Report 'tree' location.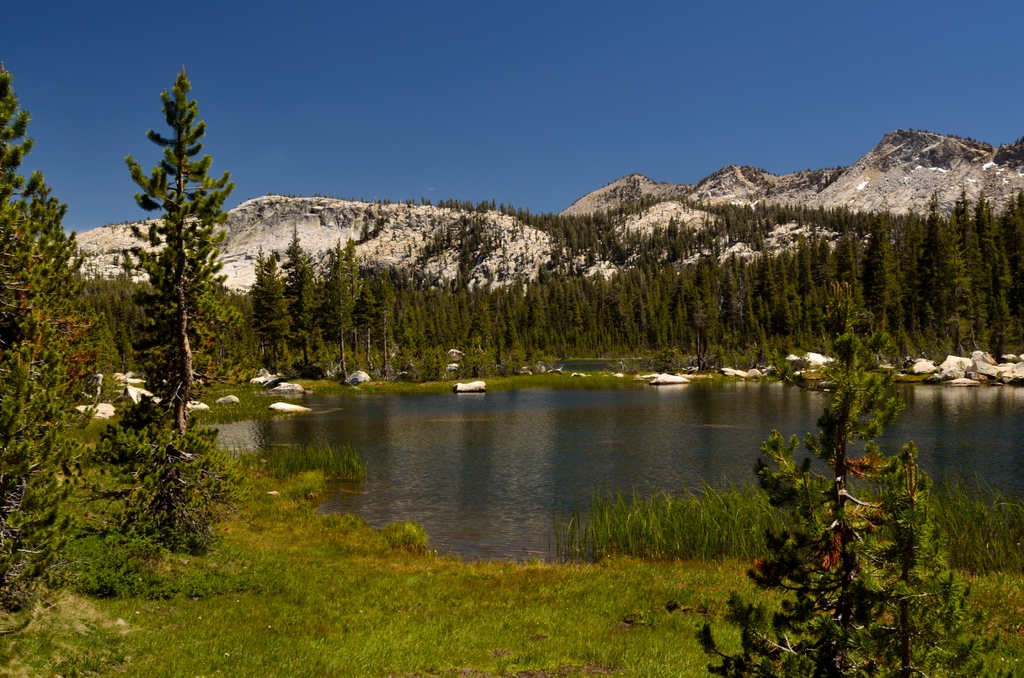
Report: pyautogui.locateOnScreen(118, 49, 228, 411).
